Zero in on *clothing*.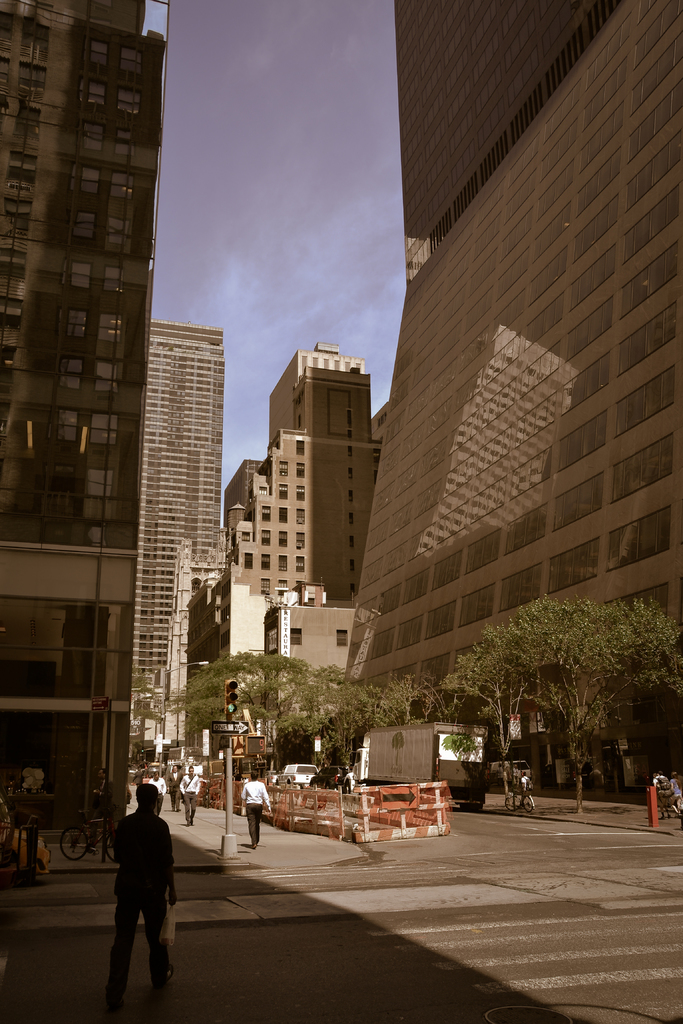
Zeroed in: x1=649 y1=771 x2=668 y2=808.
